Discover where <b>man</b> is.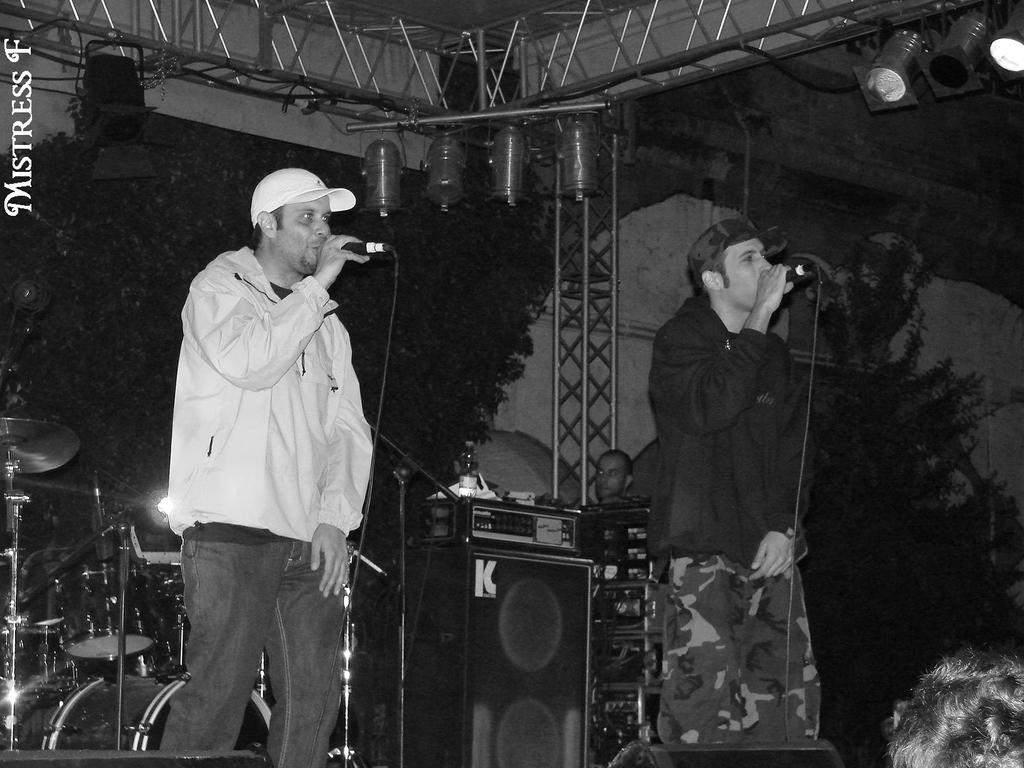
Discovered at 645,223,826,740.
